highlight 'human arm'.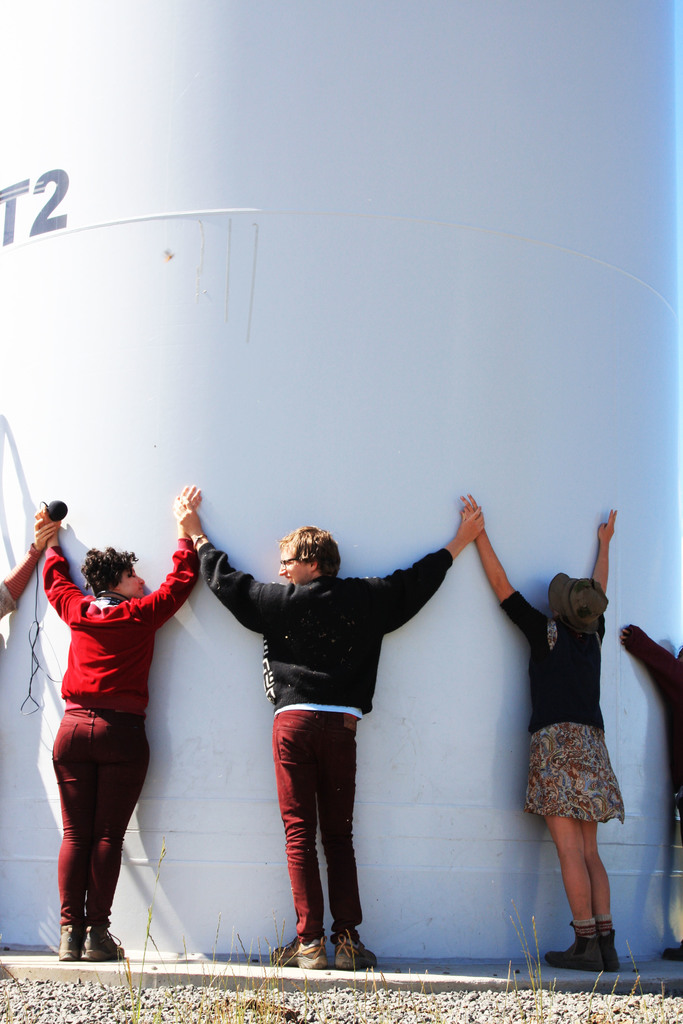
Highlighted region: 585,496,625,645.
